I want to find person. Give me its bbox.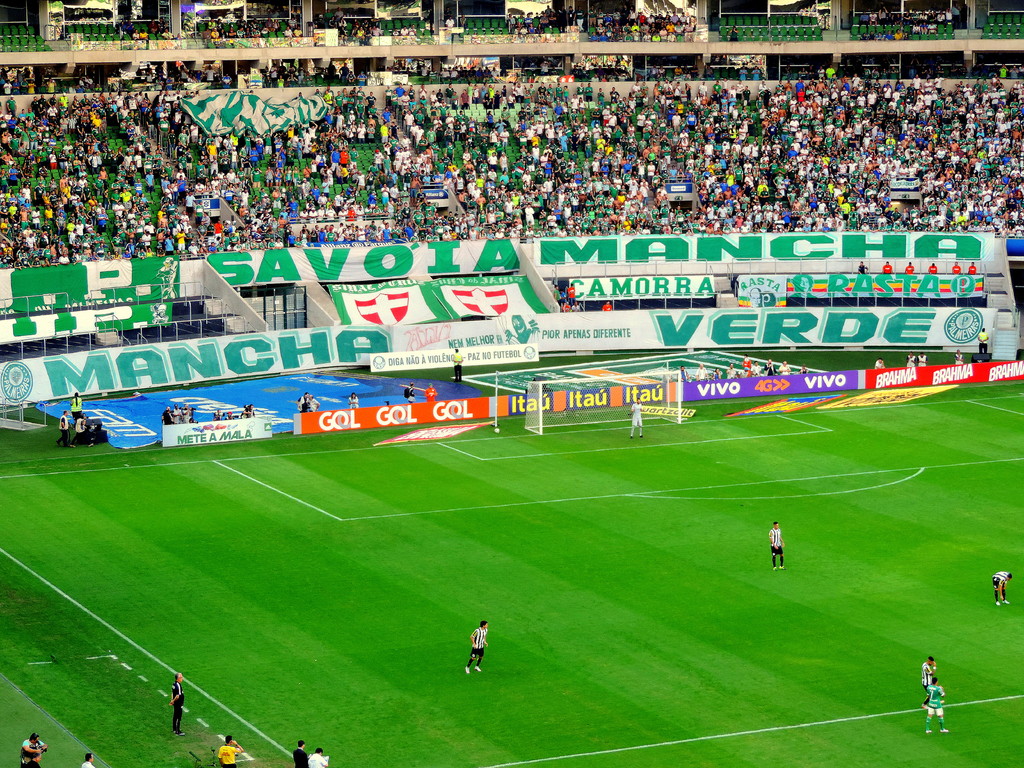
799 361 812 374.
